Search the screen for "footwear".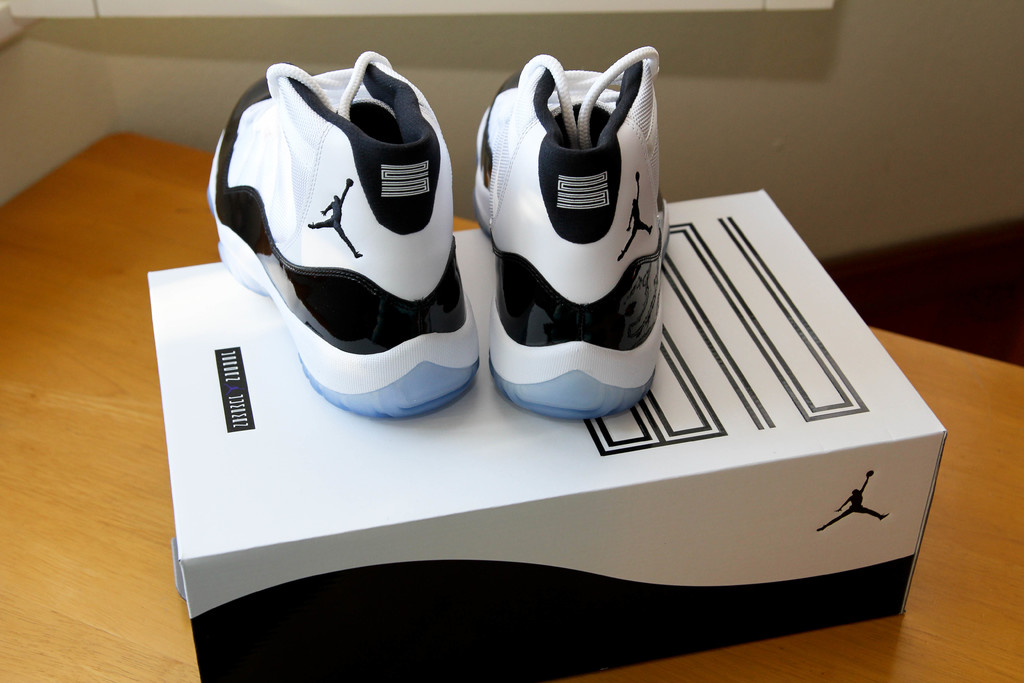
Found at {"left": 215, "top": 39, "right": 485, "bottom": 422}.
